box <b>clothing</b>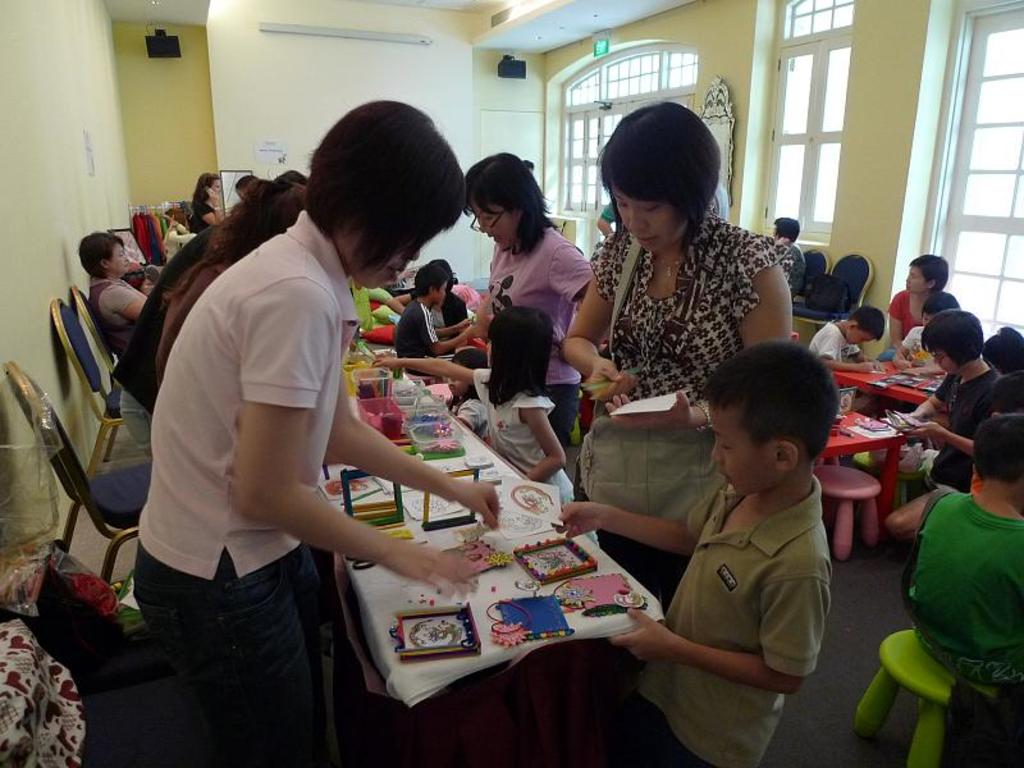
locate(479, 238, 593, 381)
